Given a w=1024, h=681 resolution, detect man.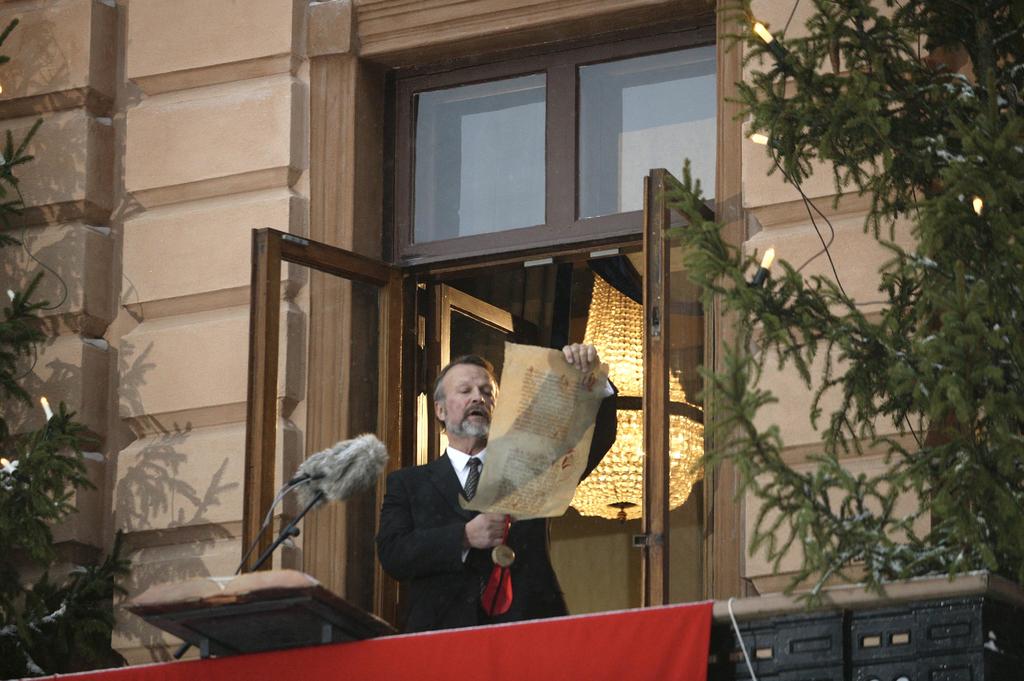
(374,337,620,634).
